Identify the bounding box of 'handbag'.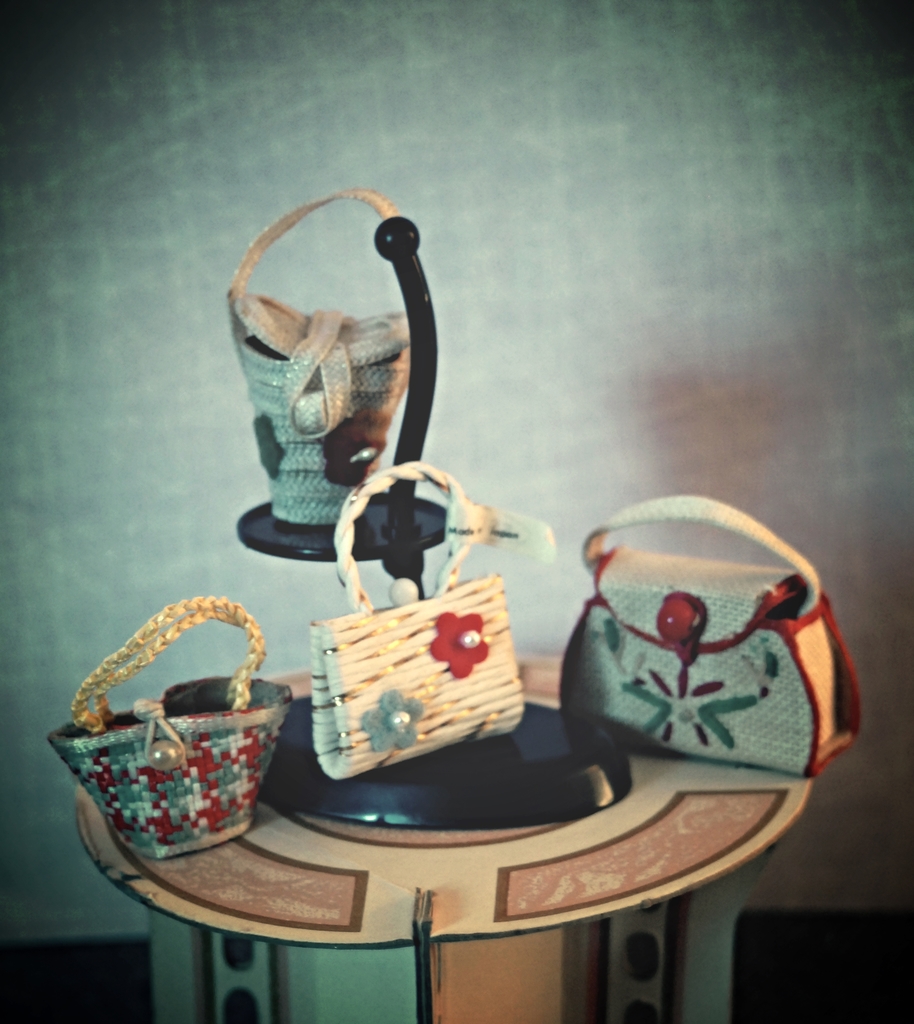
[220,187,421,522].
